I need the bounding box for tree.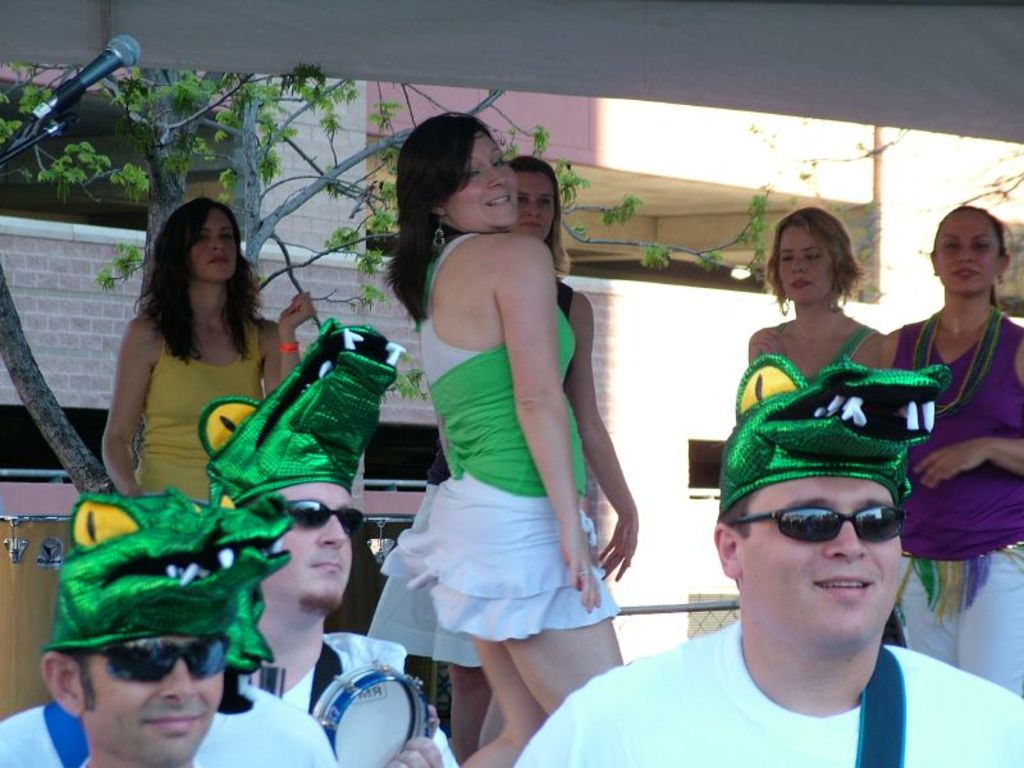
Here it is: [left=0, top=67, right=891, bottom=509].
